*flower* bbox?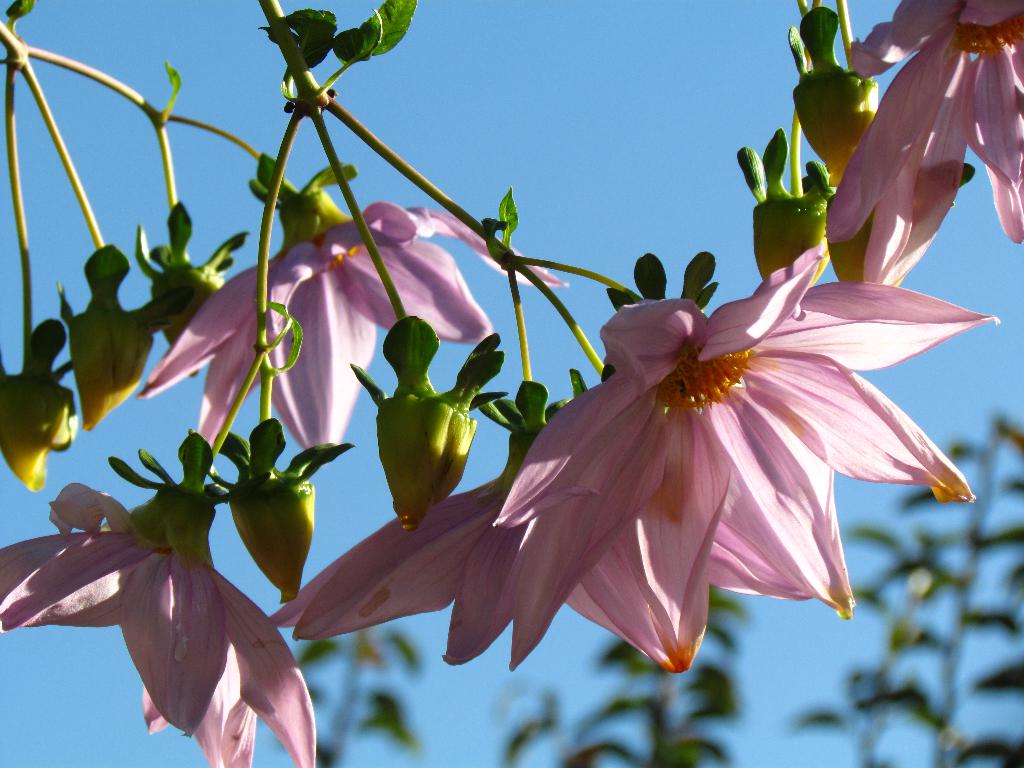
box(824, 208, 918, 286)
